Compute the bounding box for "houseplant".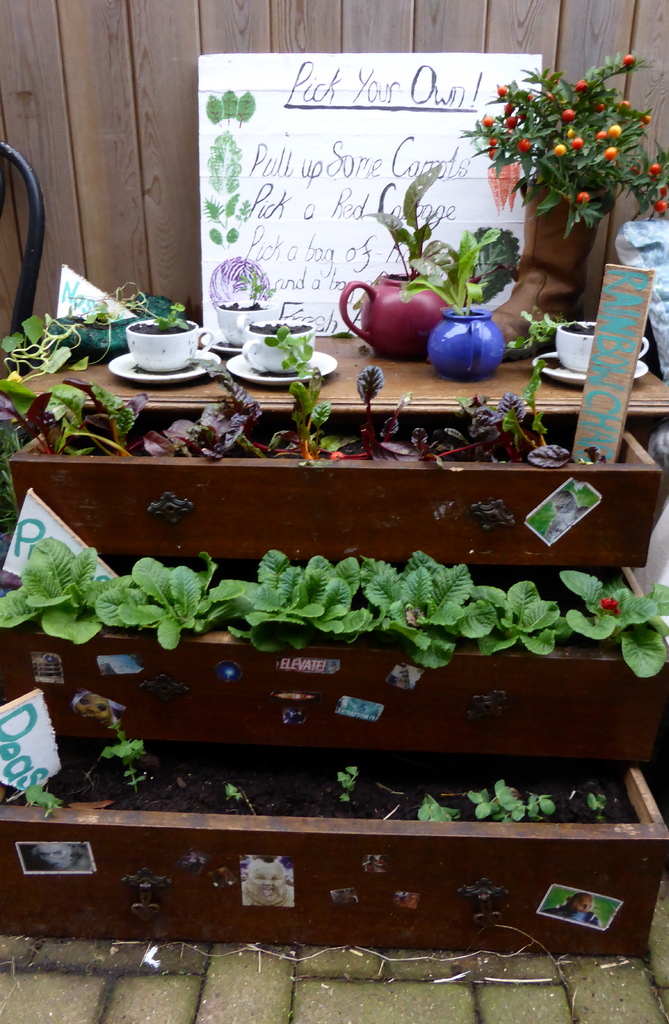
bbox=[401, 225, 506, 385].
